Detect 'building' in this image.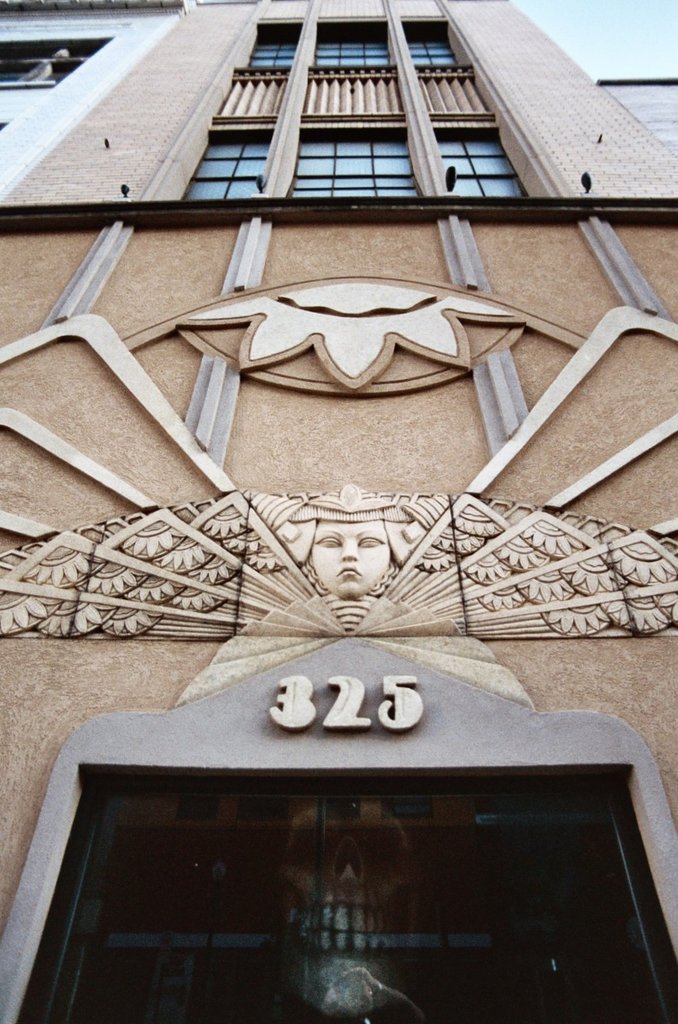
Detection: [0, 0, 677, 1023].
